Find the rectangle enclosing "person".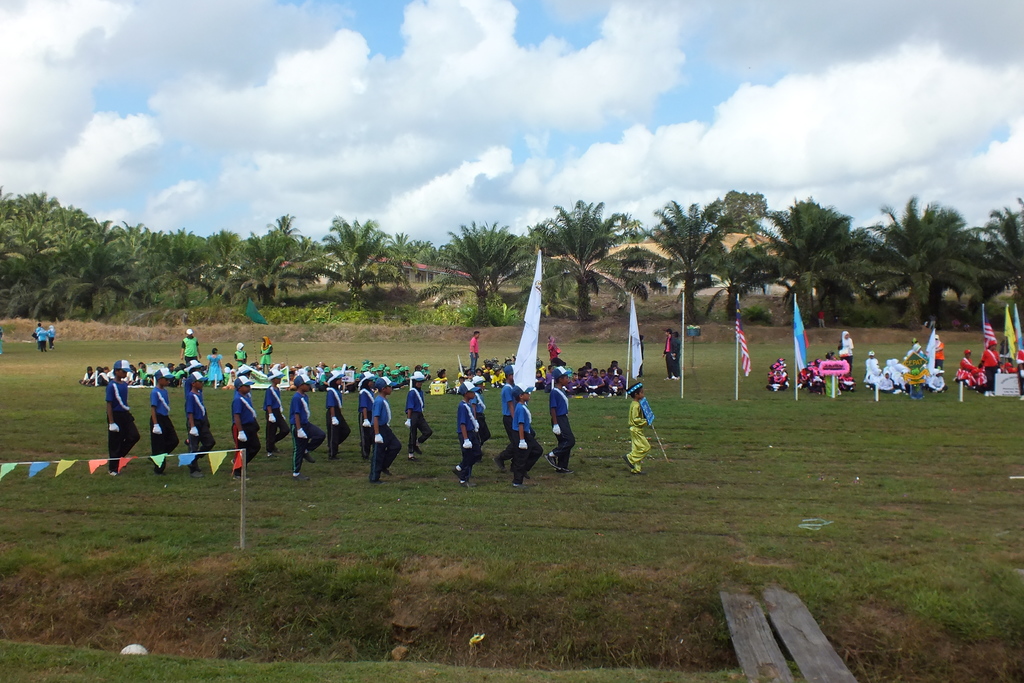
{"x1": 36, "y1": 329, "x2": 49, "y2": 354}.
